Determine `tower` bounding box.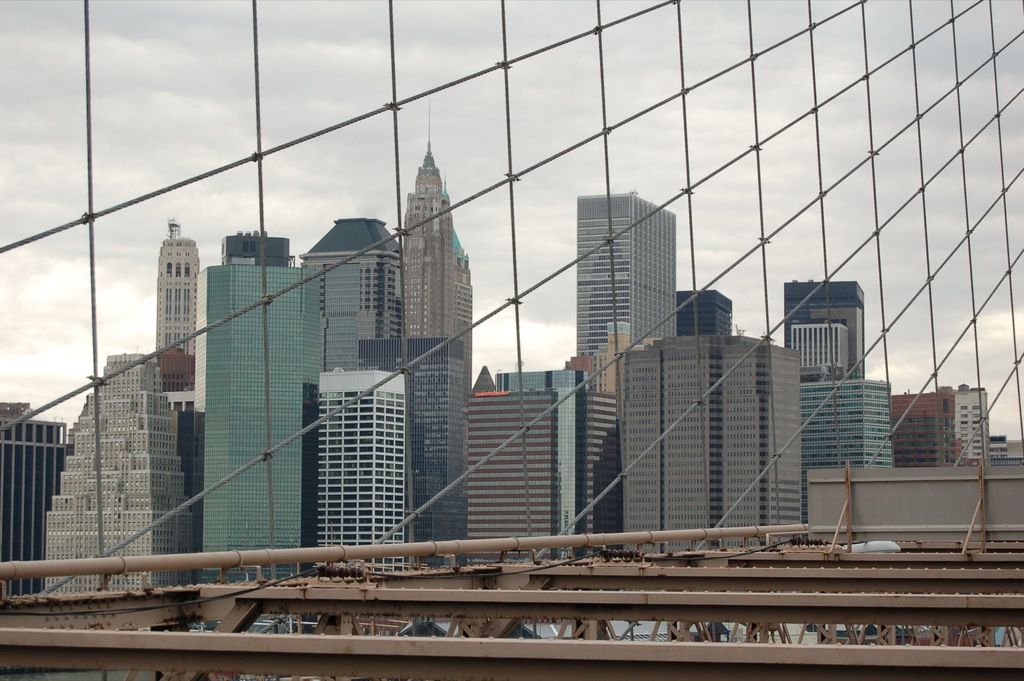
Determined: 500,354,588,554.
